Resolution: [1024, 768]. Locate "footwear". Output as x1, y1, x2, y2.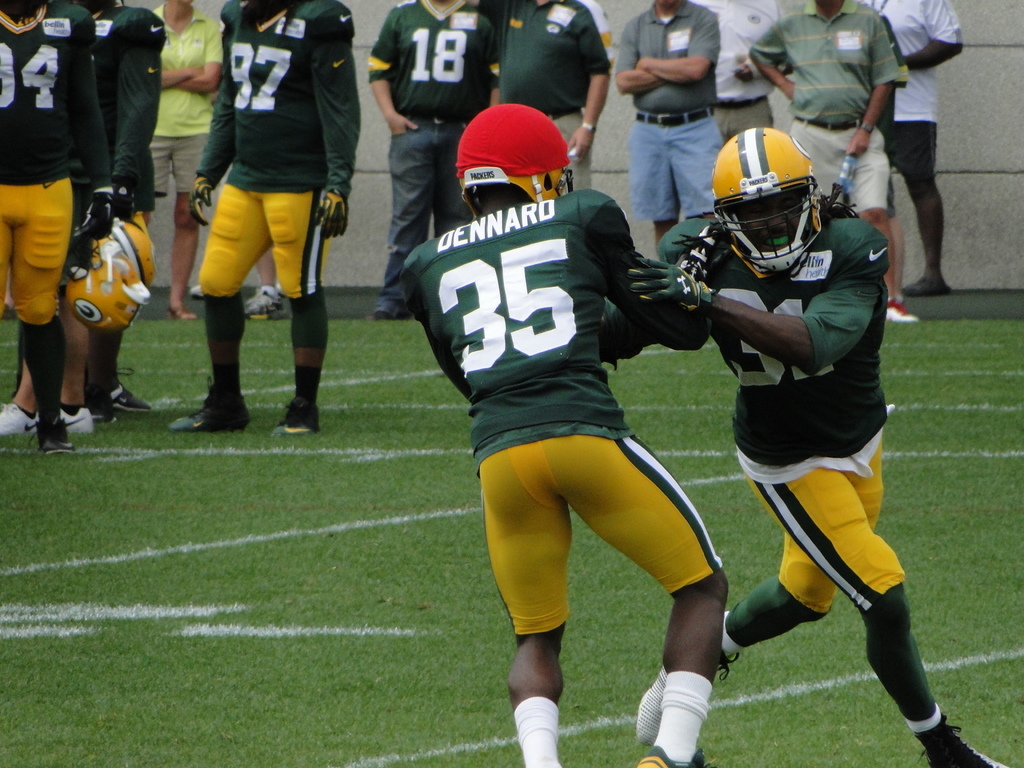
376, 309, 394, 320.
